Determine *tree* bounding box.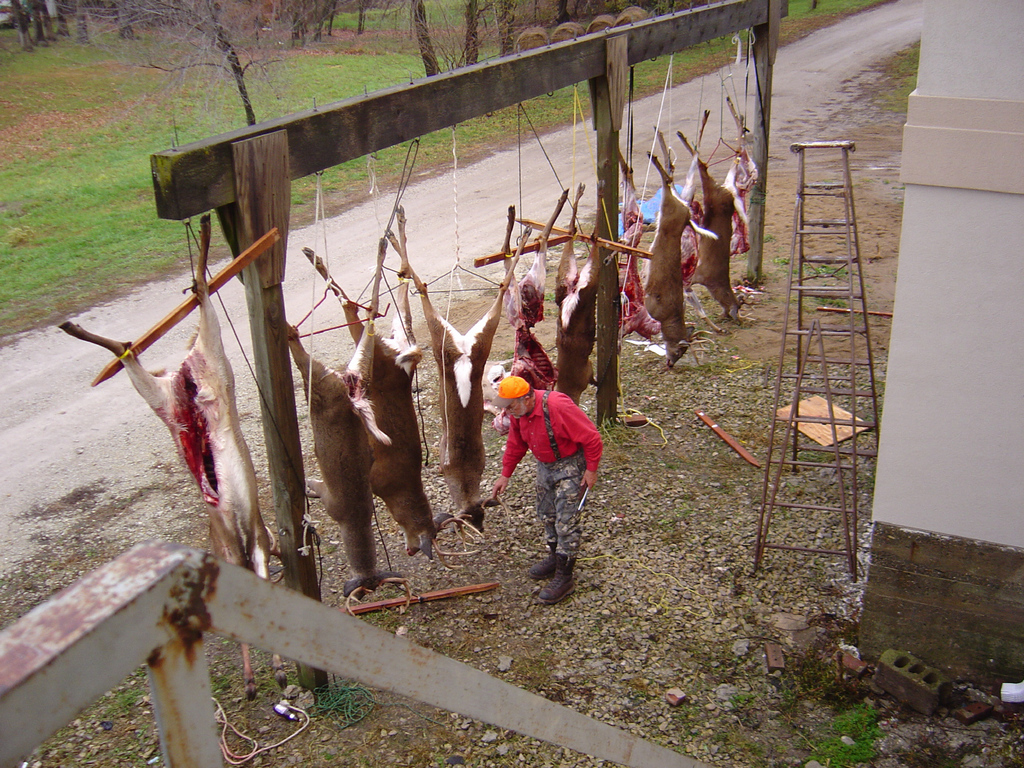
Determined: (85,0,334,133).
